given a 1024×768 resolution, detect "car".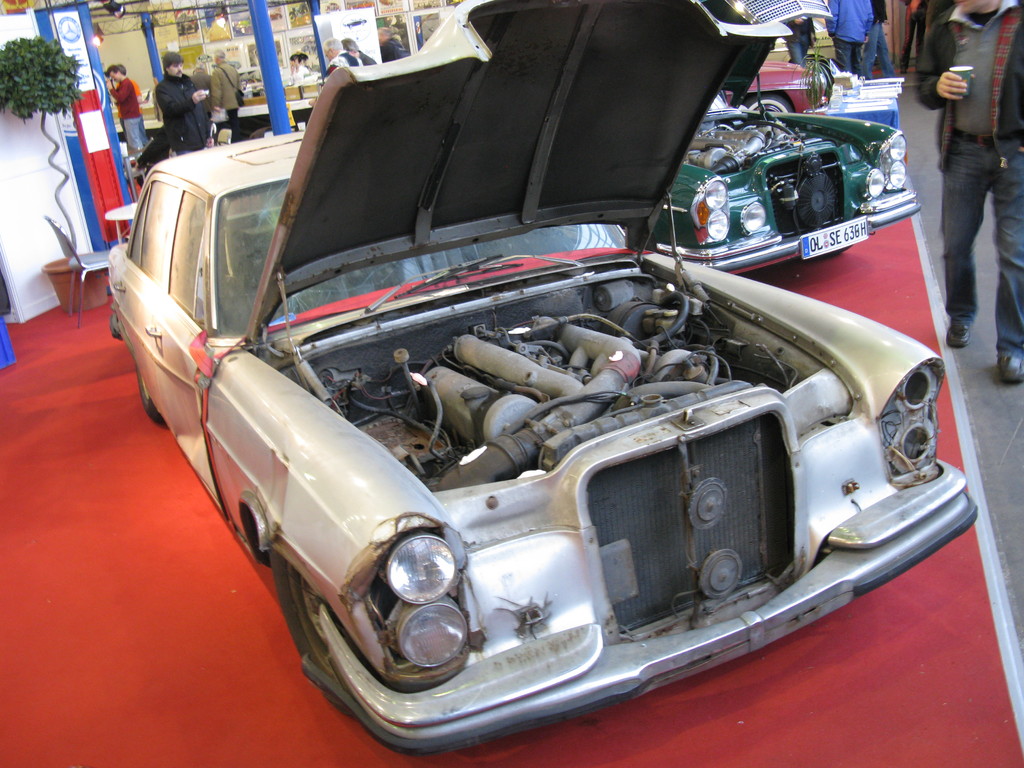
left=212, top=58, right=241, bottom=70.
